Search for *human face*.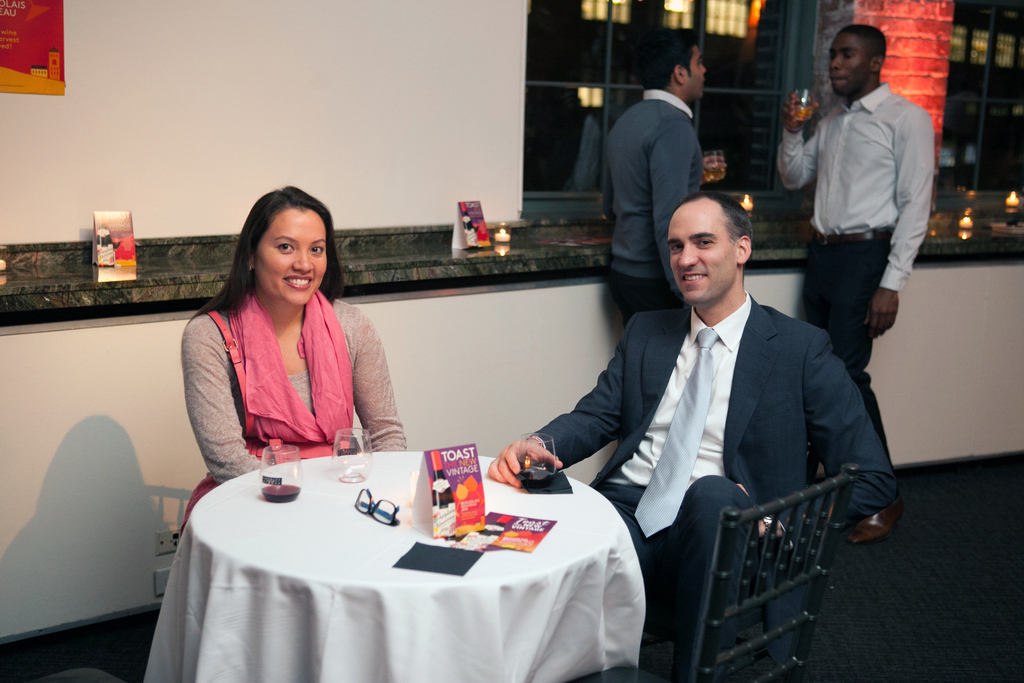
Found at (left=683, top=38, right=709, bottom=97).
